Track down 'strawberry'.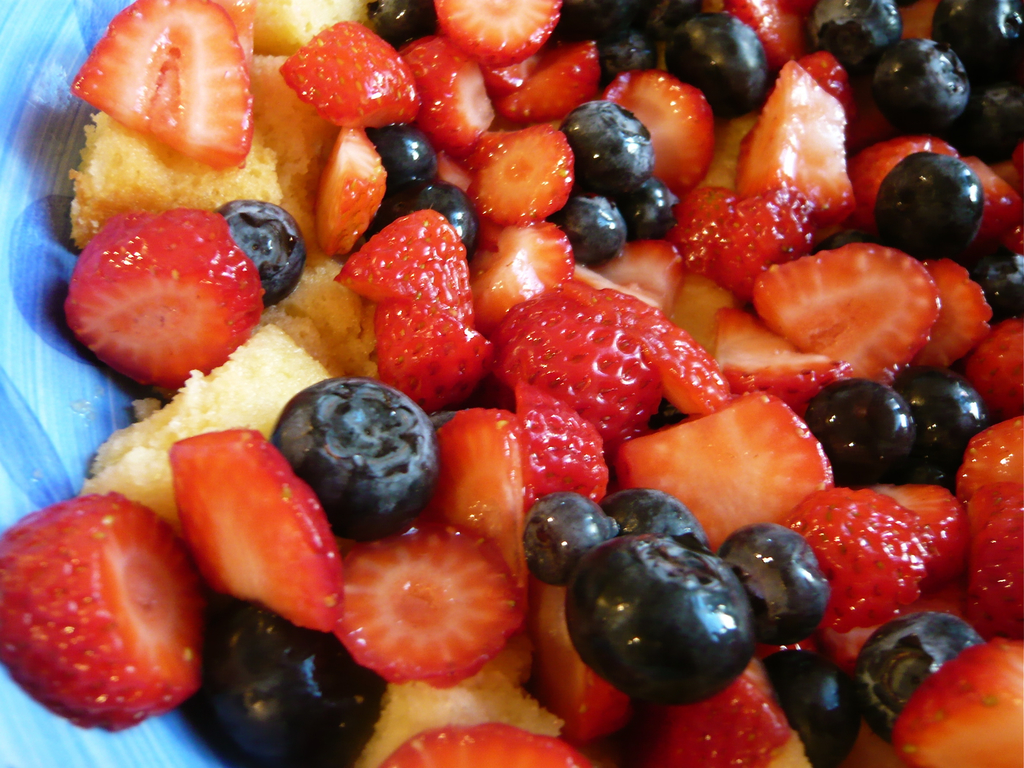
Tracked to bbox=(955, 156, 1022, 246).
